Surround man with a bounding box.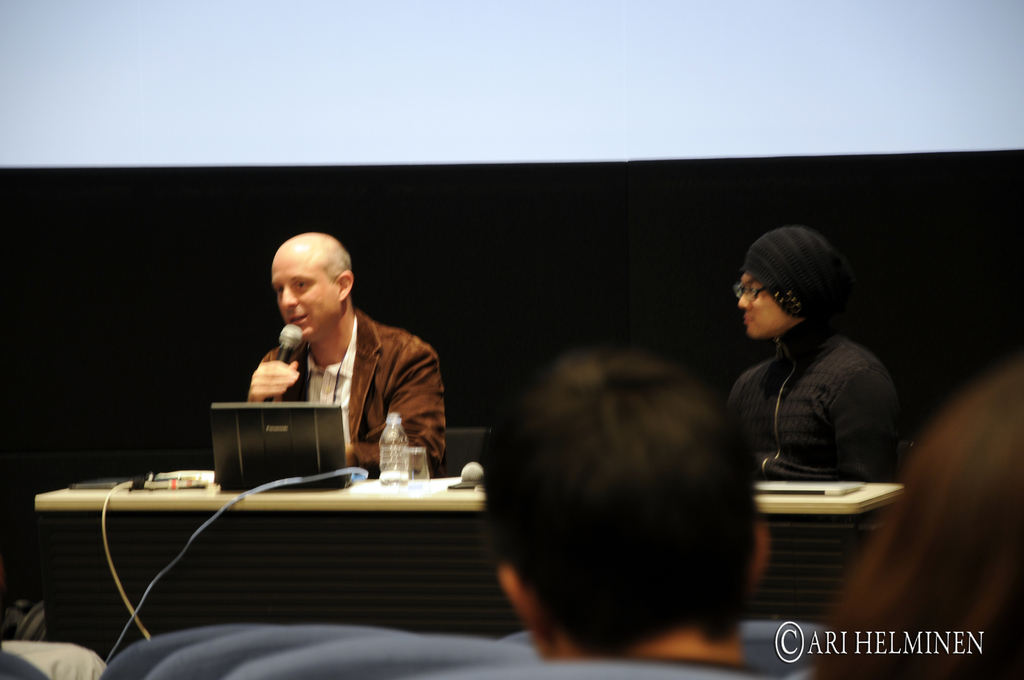
bbox=(696, 222, 909, 485).
